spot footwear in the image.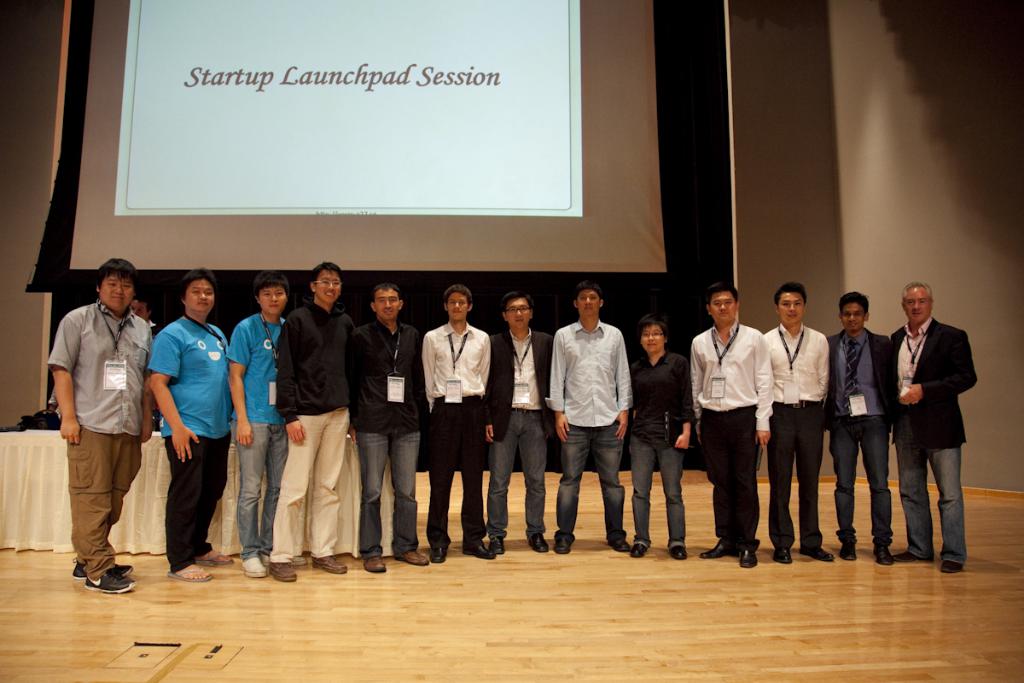
footwear found at bbox=(701, 537, 729, 561).
